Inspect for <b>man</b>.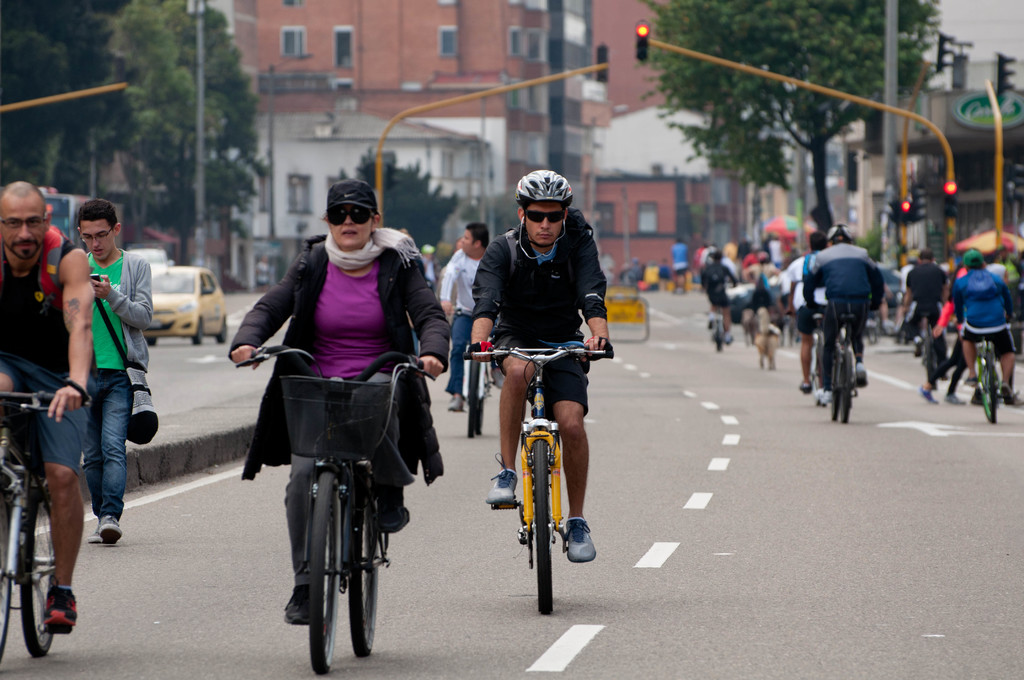
Inspection: rect(900, 250, 945, 377).
